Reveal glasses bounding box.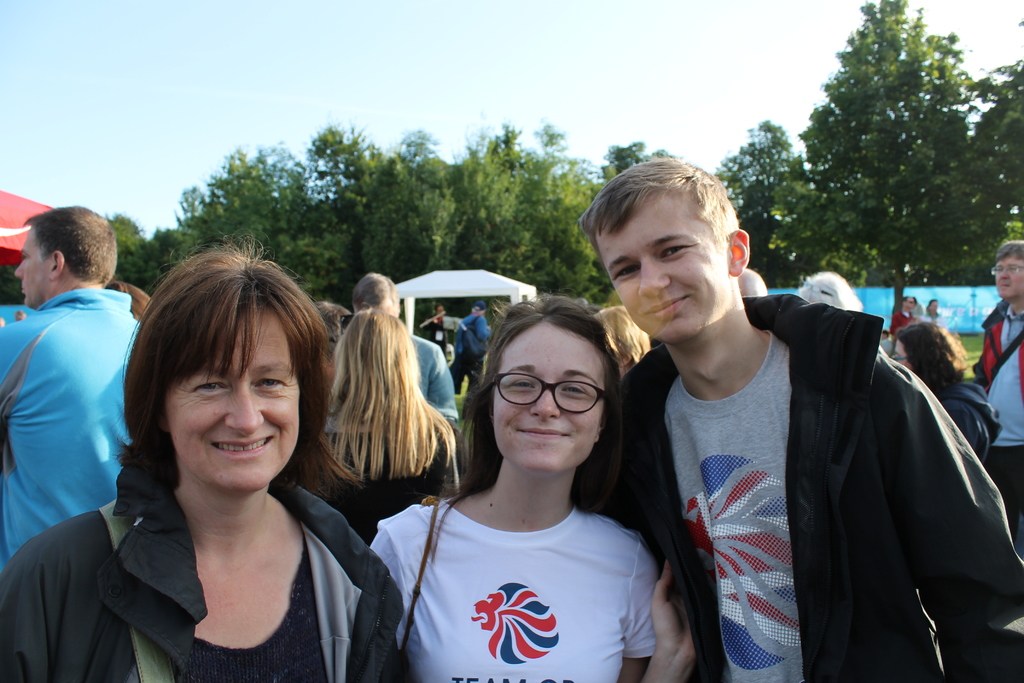
Revealed: 988/261/1023/279.
